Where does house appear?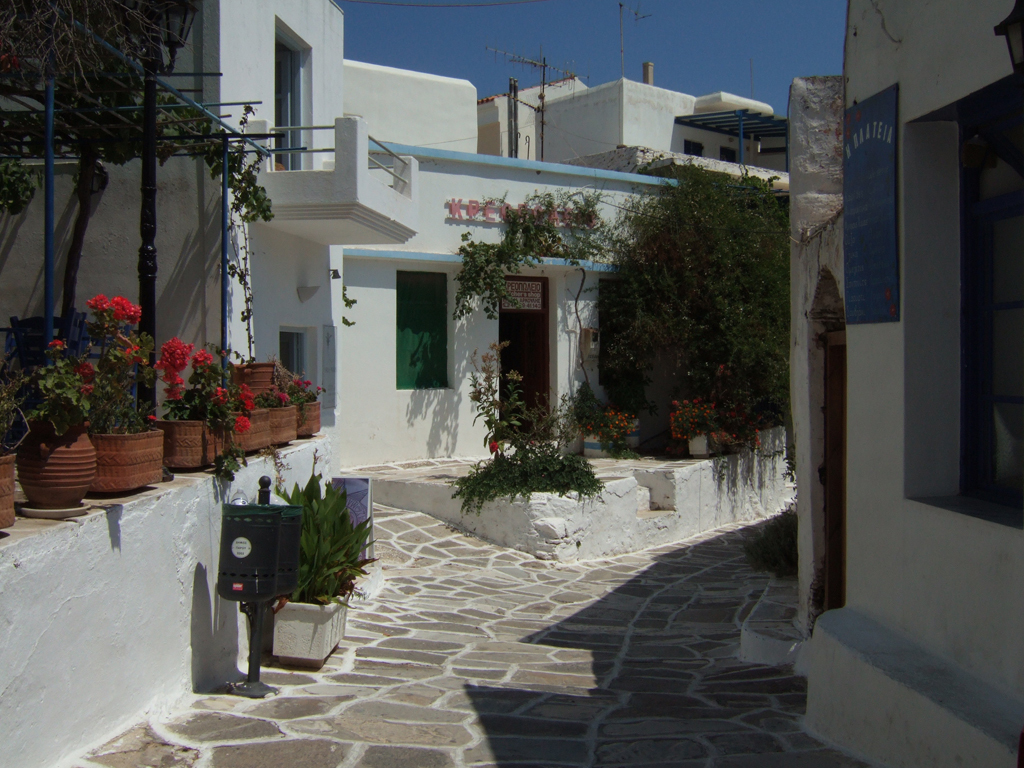
Appears at box(778, 0, 1023, 767).
